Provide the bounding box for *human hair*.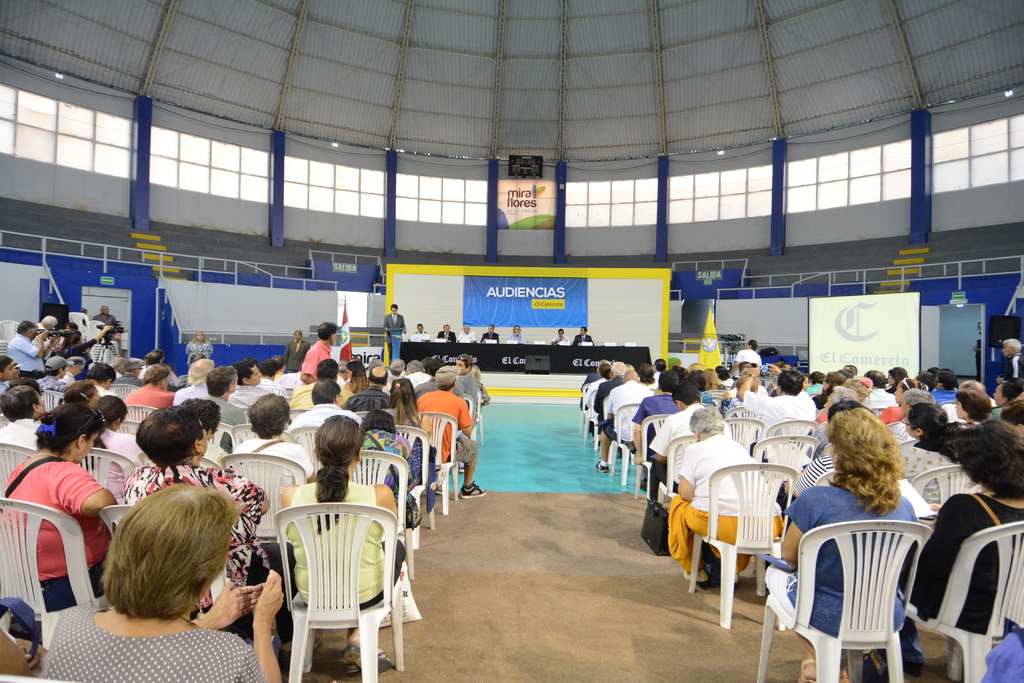
[292, 330, 303, 340].
